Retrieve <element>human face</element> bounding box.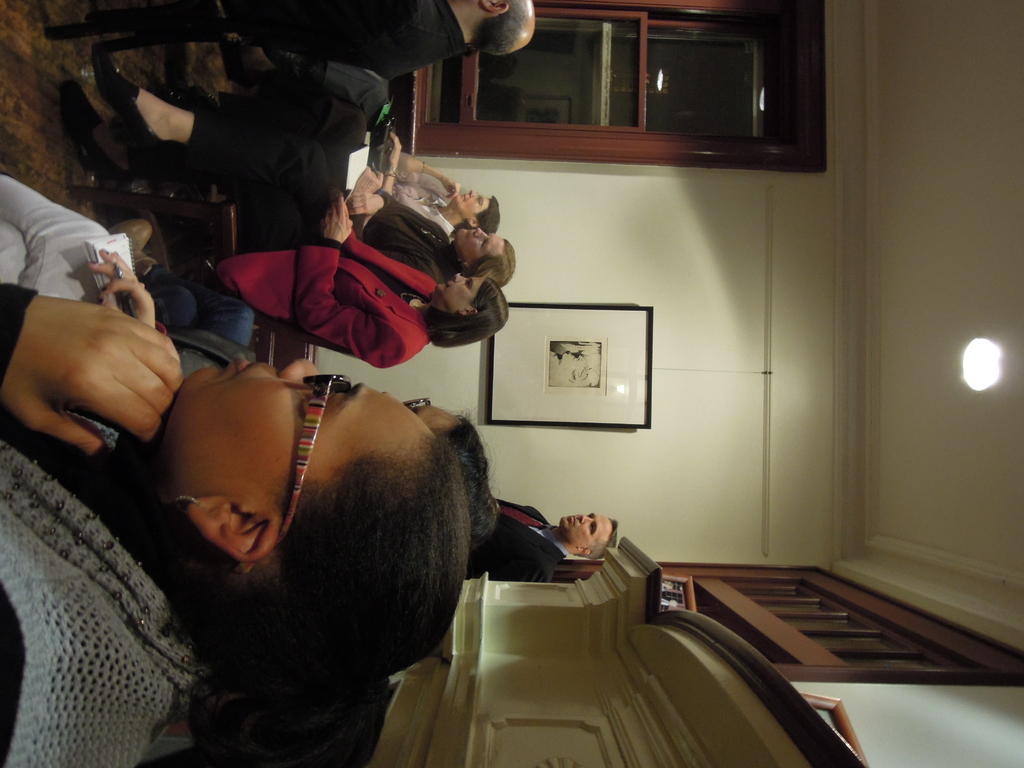
Bounding box: pyautogui.locateOnScreen(452, 189, 493, 216).
